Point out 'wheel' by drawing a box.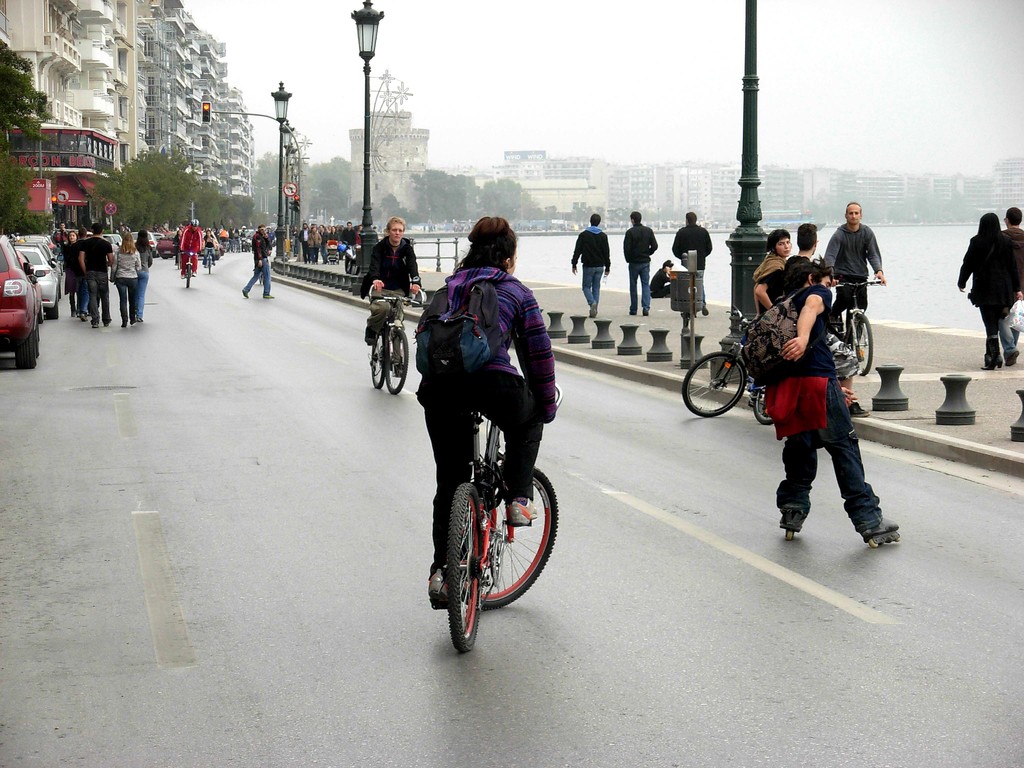
detection(853, 311, 873, 375).
